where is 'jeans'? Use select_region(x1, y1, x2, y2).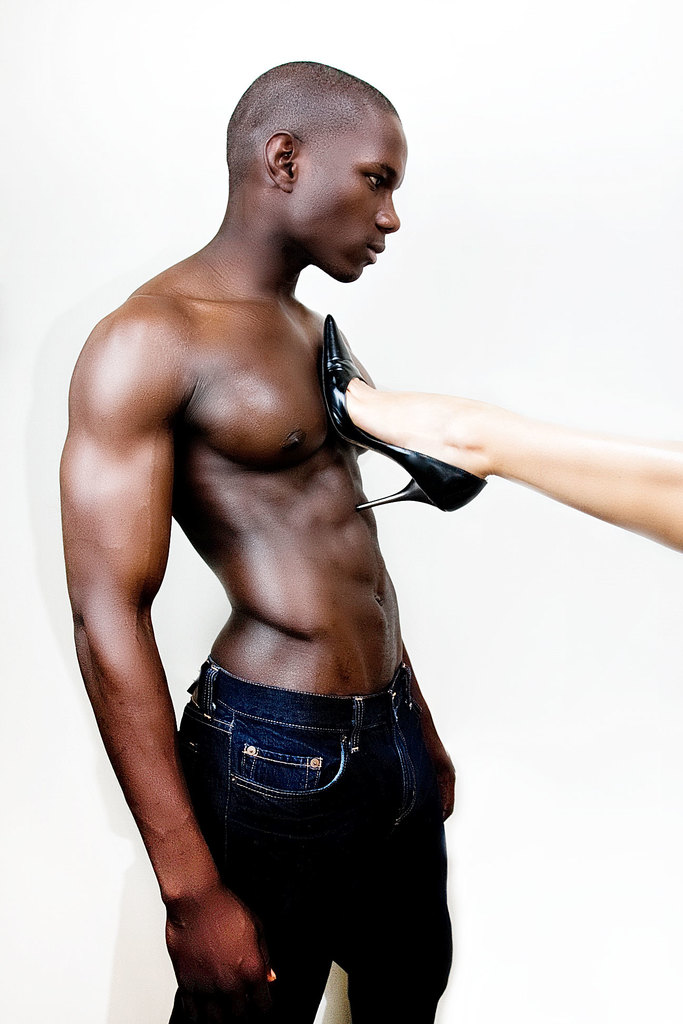
select_region(169, 653, 449, 1023).
